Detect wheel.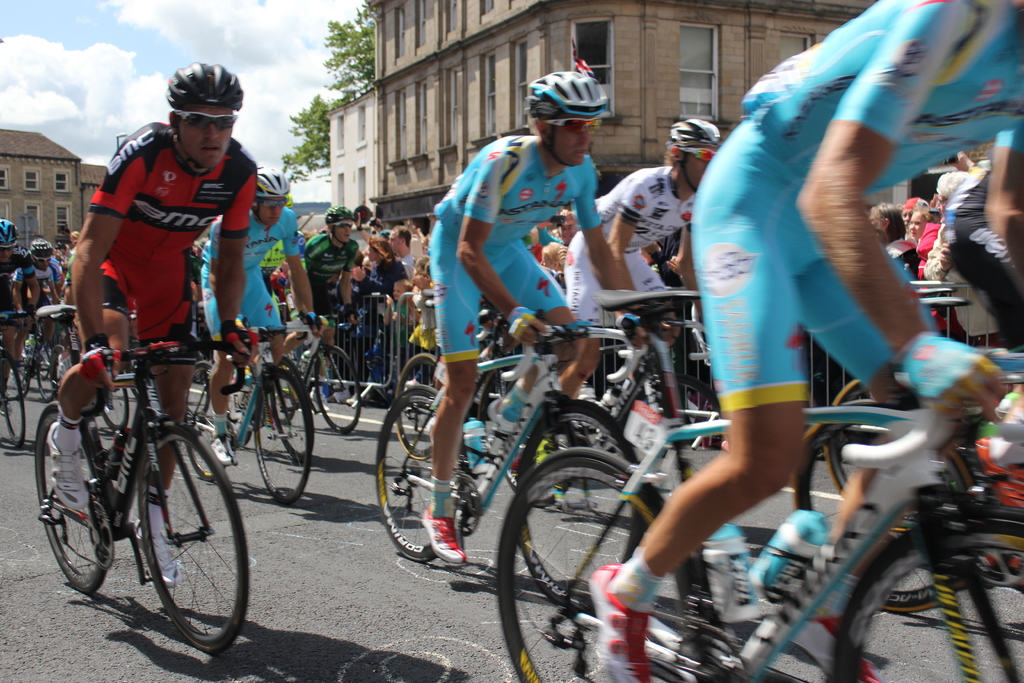
Detected at locate(824, 504, 1023, 682).
